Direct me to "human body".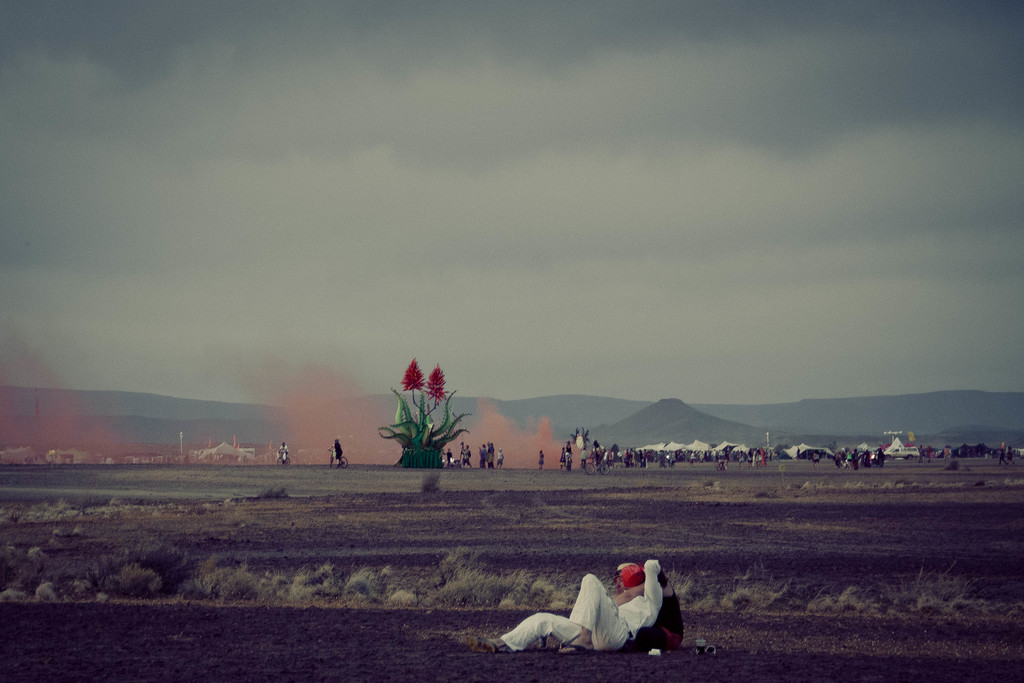
Direction: BBox(656, 451, 668, 464).
